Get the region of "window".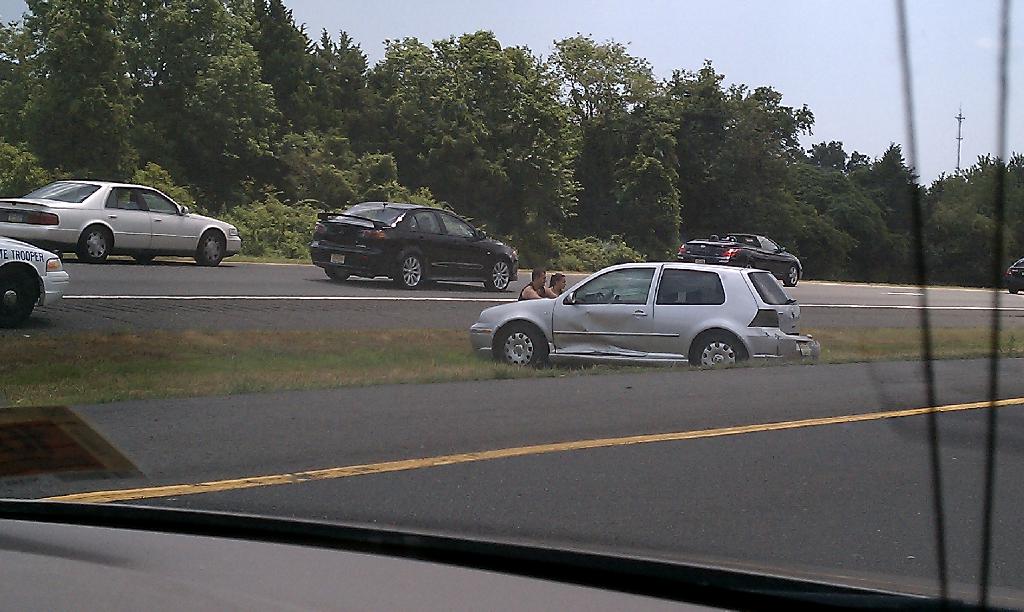
653/264/723/304.
